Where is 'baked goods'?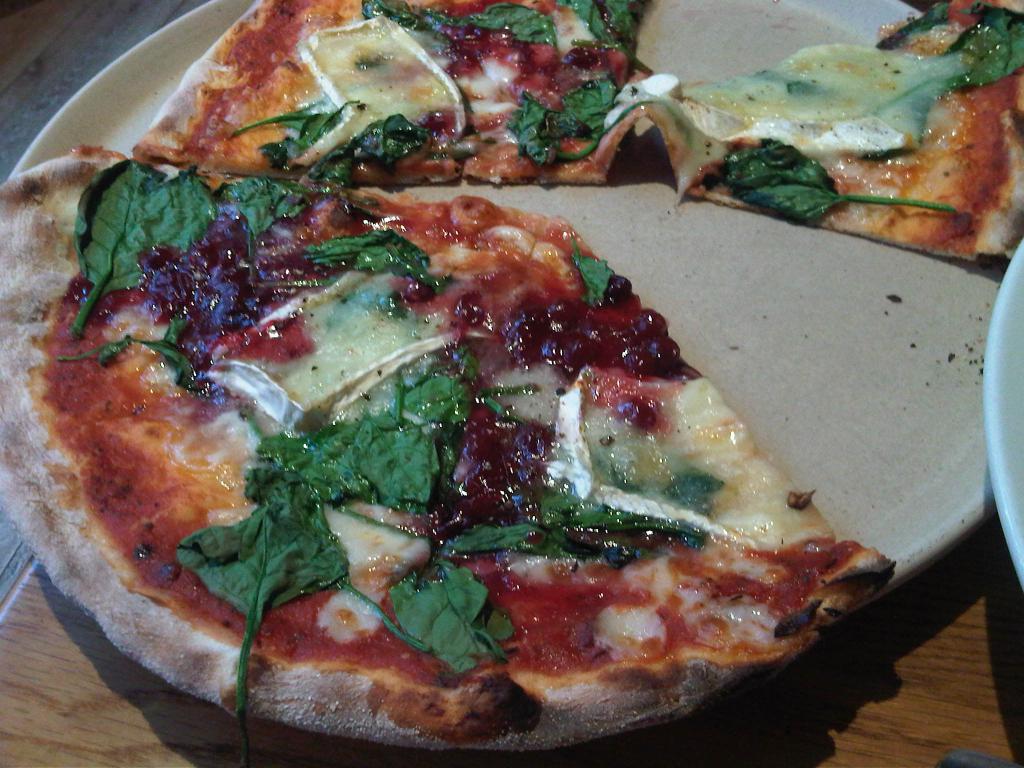
region(0, 142, 900, 756).
